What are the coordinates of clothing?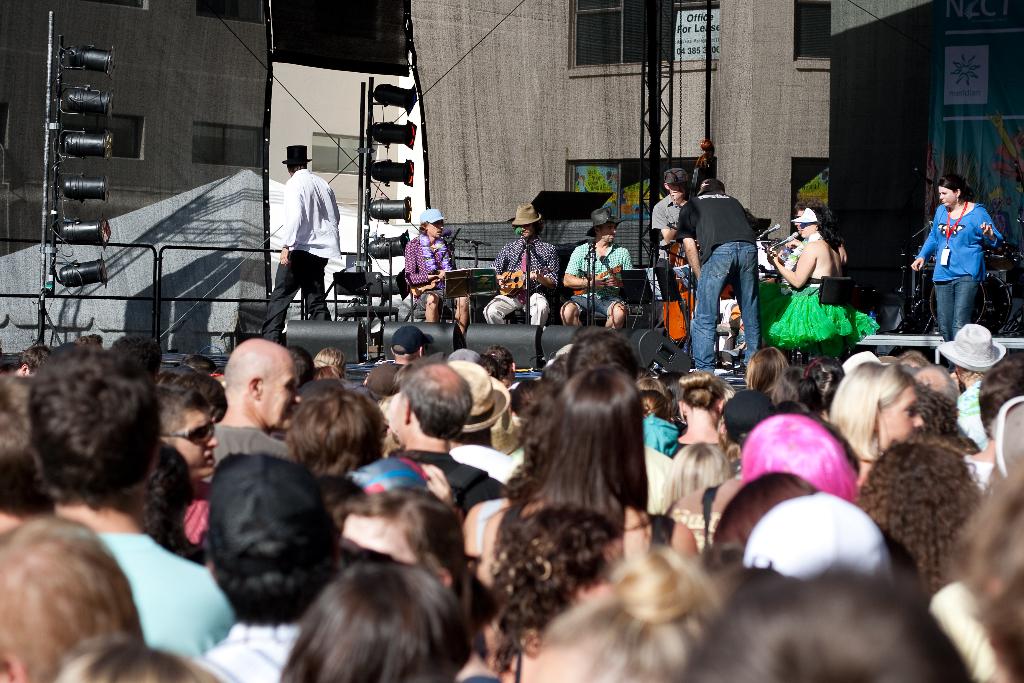
rect(952, 380, 986, 452).
